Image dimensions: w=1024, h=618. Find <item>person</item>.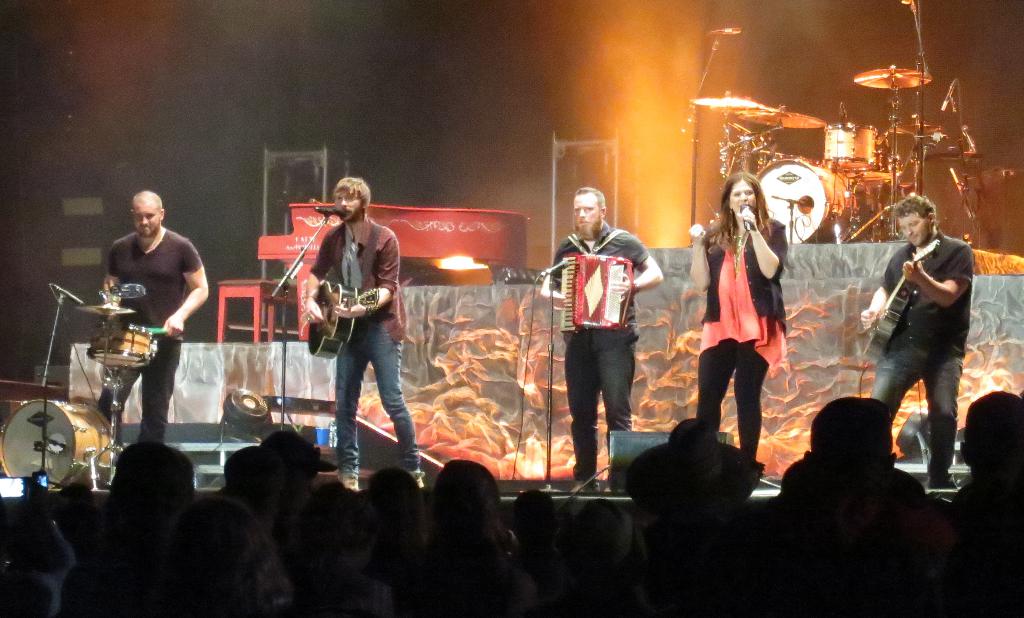
pyautogui.locateOnScreen(686, 174, 787, 456).
